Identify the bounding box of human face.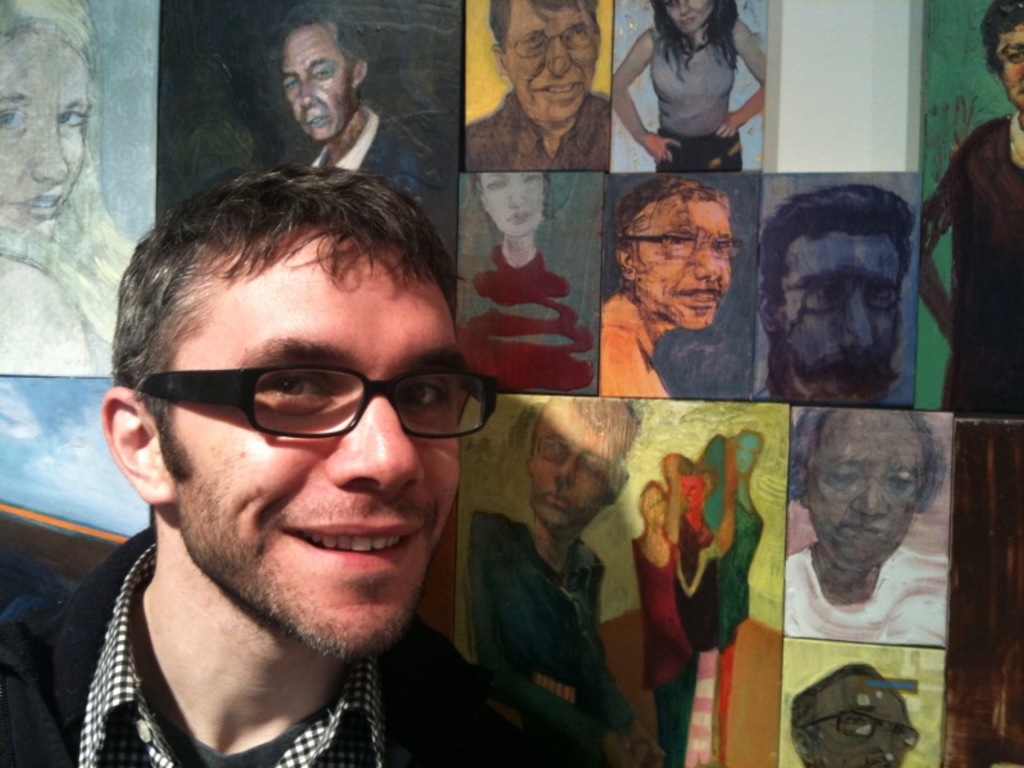
bbox(819, 682, 914, 767).
